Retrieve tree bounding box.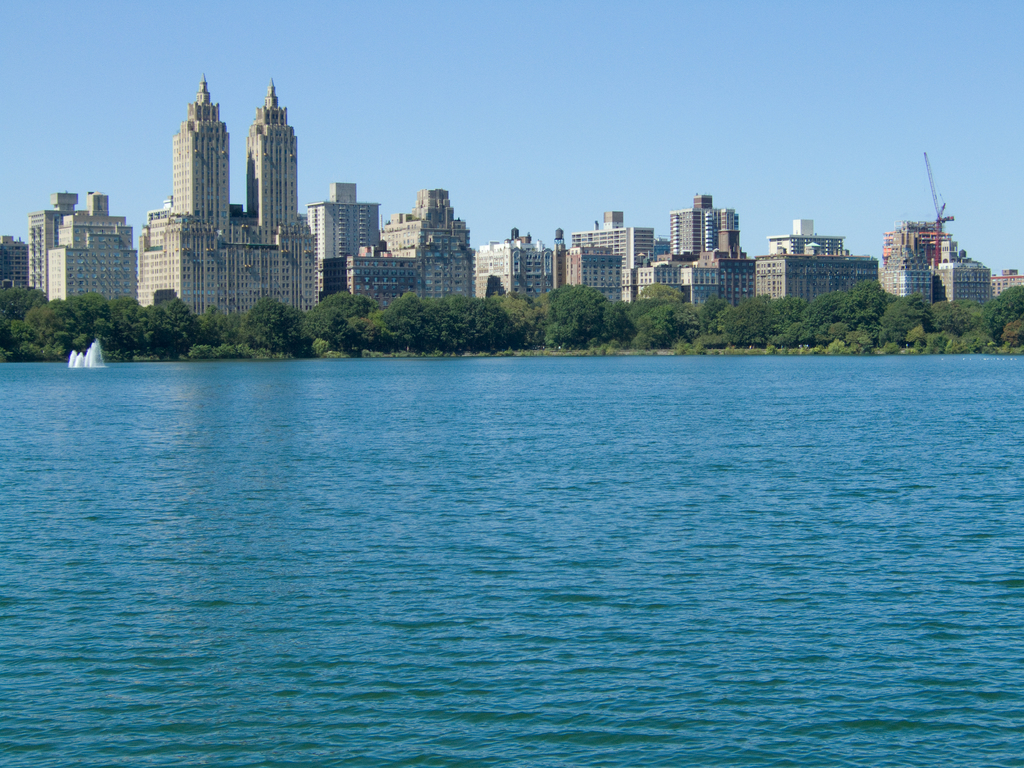
Bounding box: bbox=(799, 294, 854, 338).
